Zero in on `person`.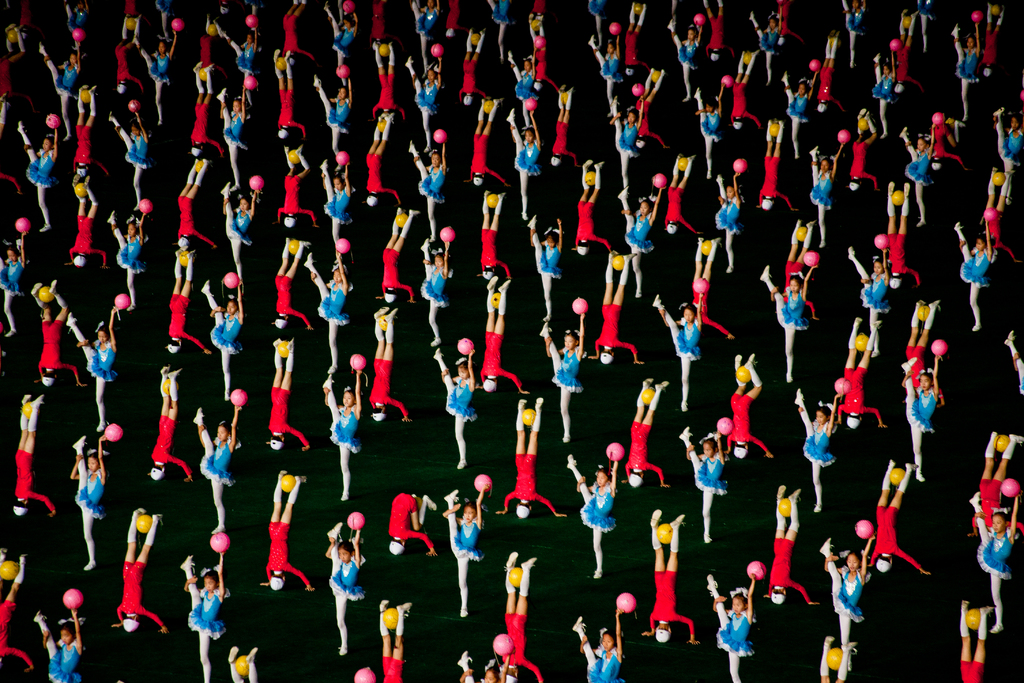
Zeroed in: (left=15, top=0, right=109, bottom=269).
